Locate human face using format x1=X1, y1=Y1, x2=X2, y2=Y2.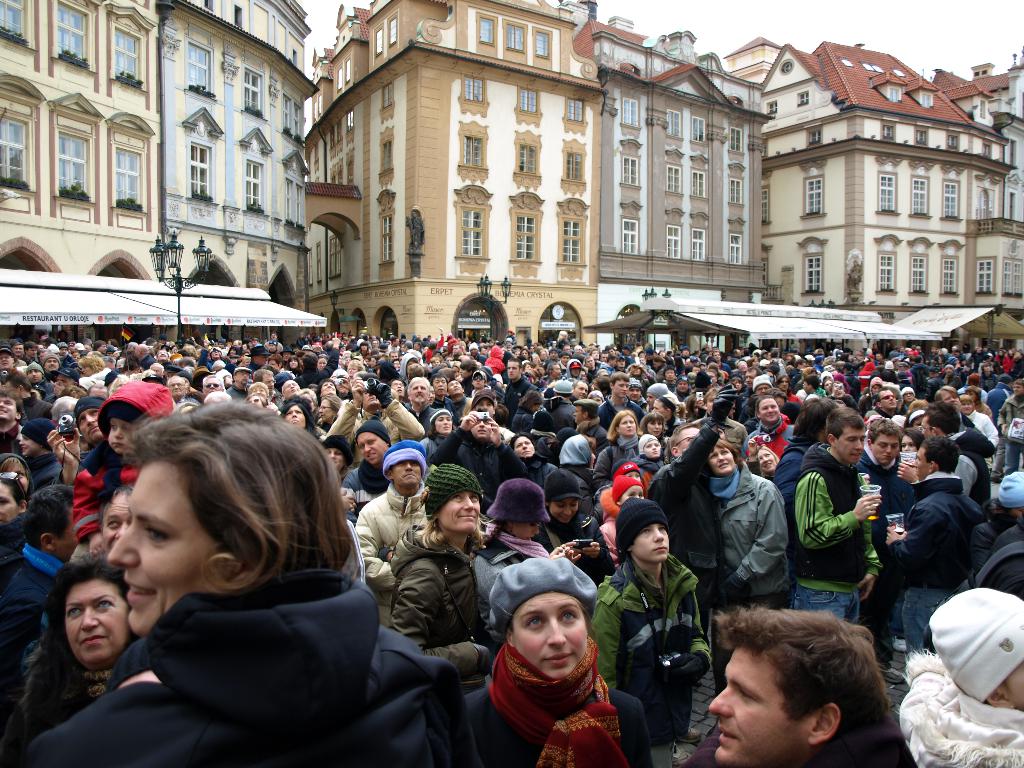
x1=81, y1=408, x2=102, y2=438.
